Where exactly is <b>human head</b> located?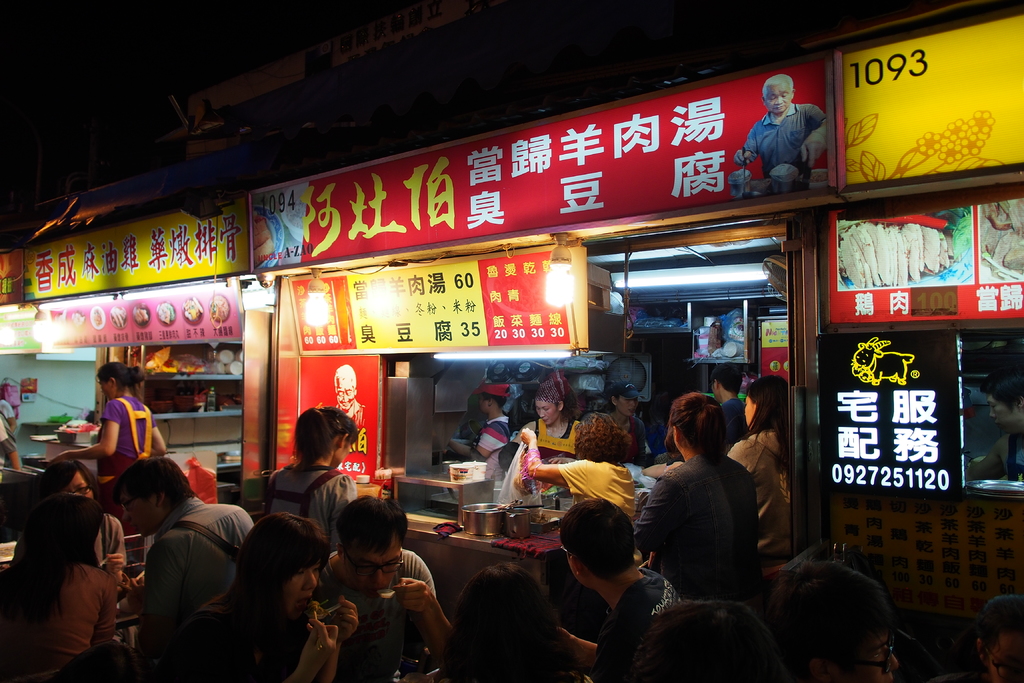
Its bounding box is select_region(573, 408, 636, 462).
